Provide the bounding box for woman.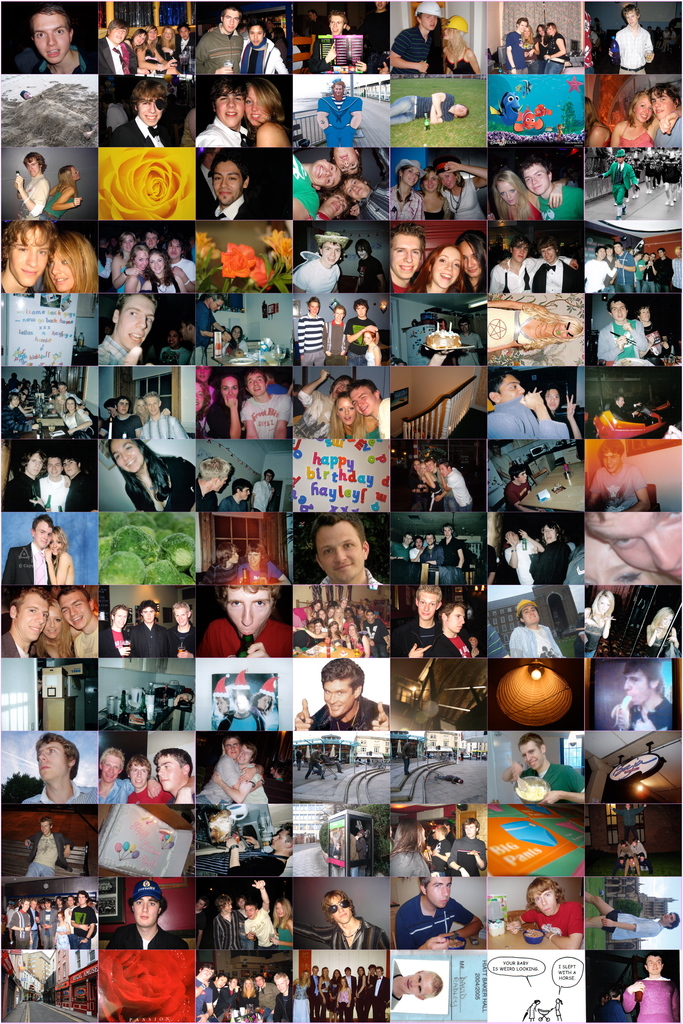
region(153, 24, 177, 59).
